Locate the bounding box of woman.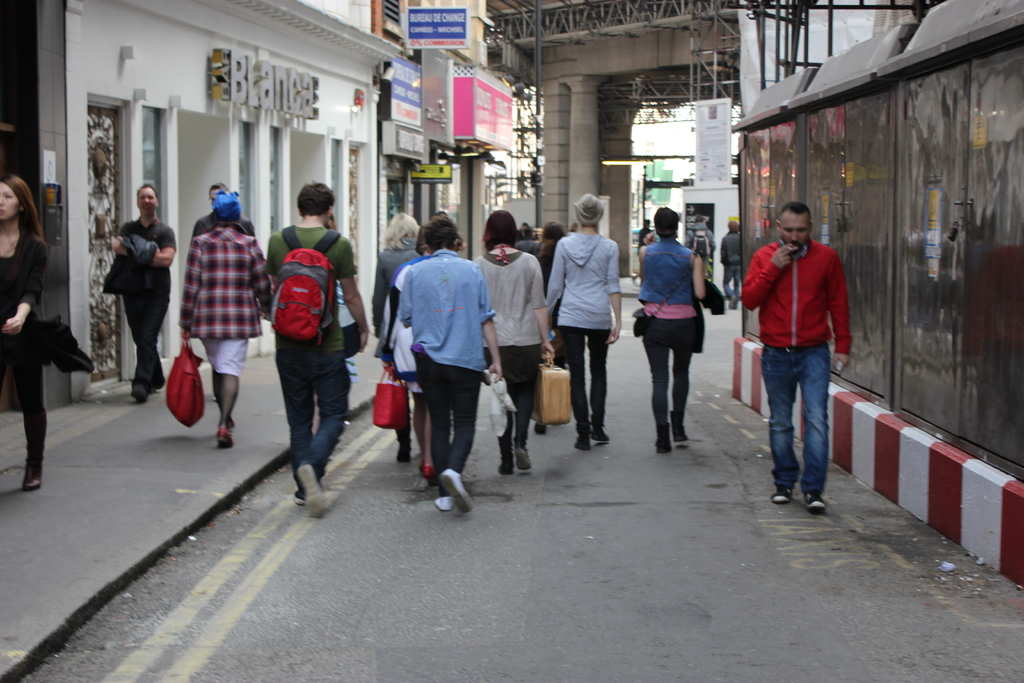
Bounding box: box=[470, 210, 556, 475].
